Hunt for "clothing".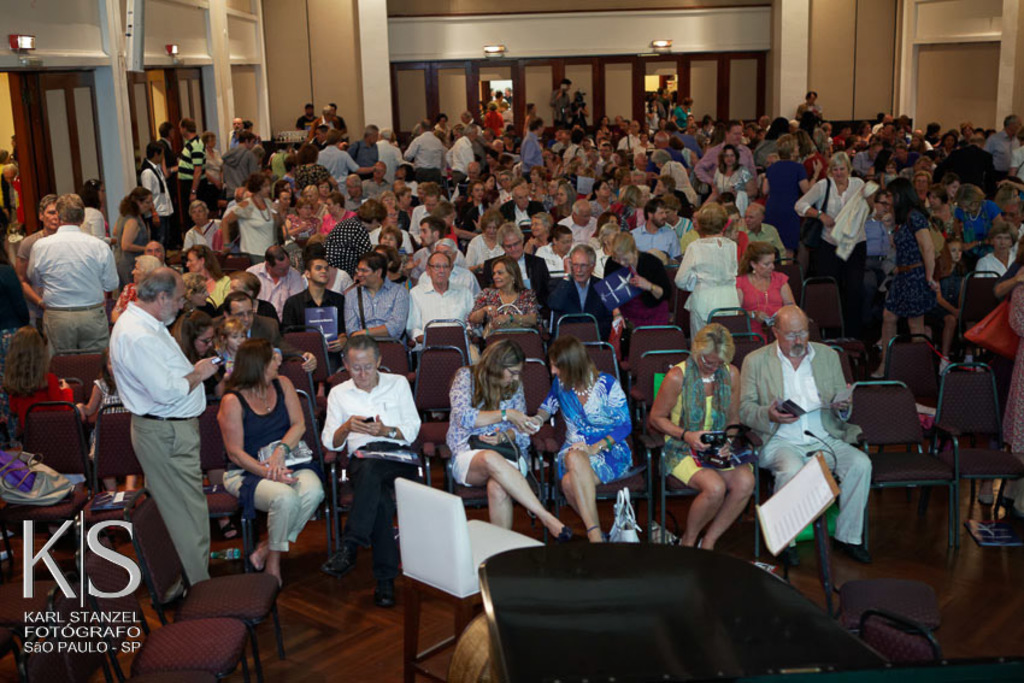
Hunted down at [276, 288, 346, 375].
